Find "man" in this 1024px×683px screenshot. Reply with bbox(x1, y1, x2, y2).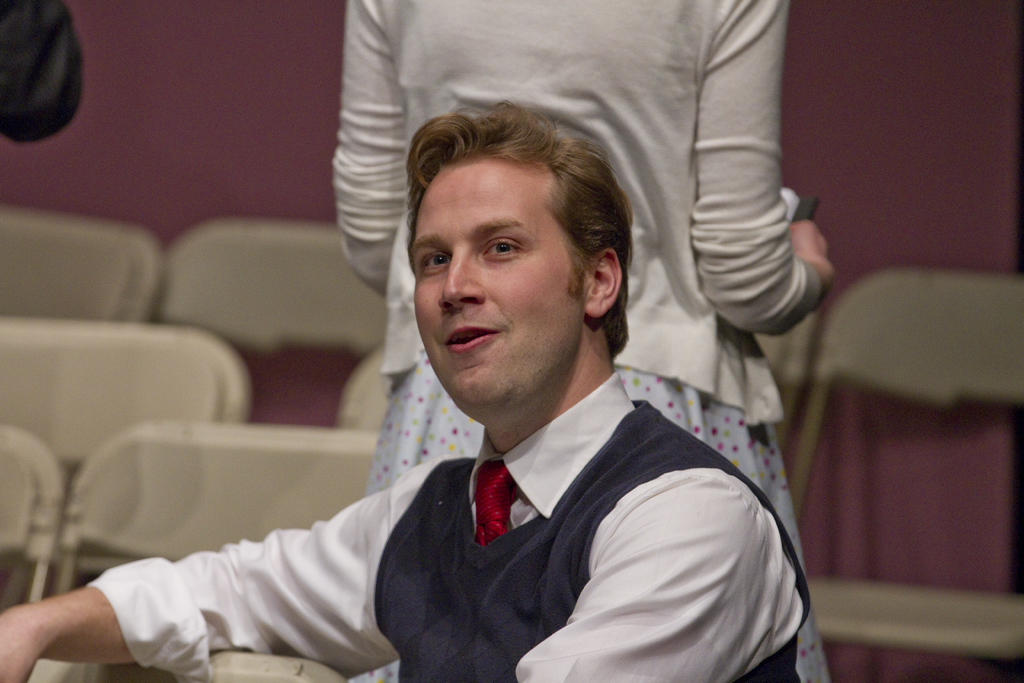
bbox(125, 63, 852, 682).
